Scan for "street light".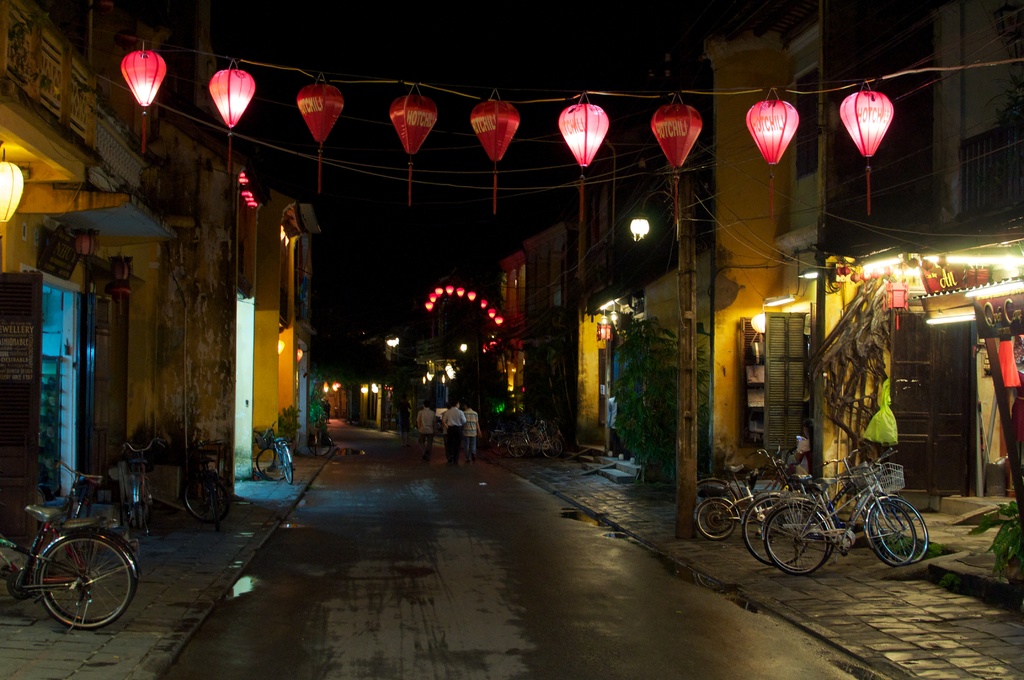
Scan result: (791,252,829,481).
